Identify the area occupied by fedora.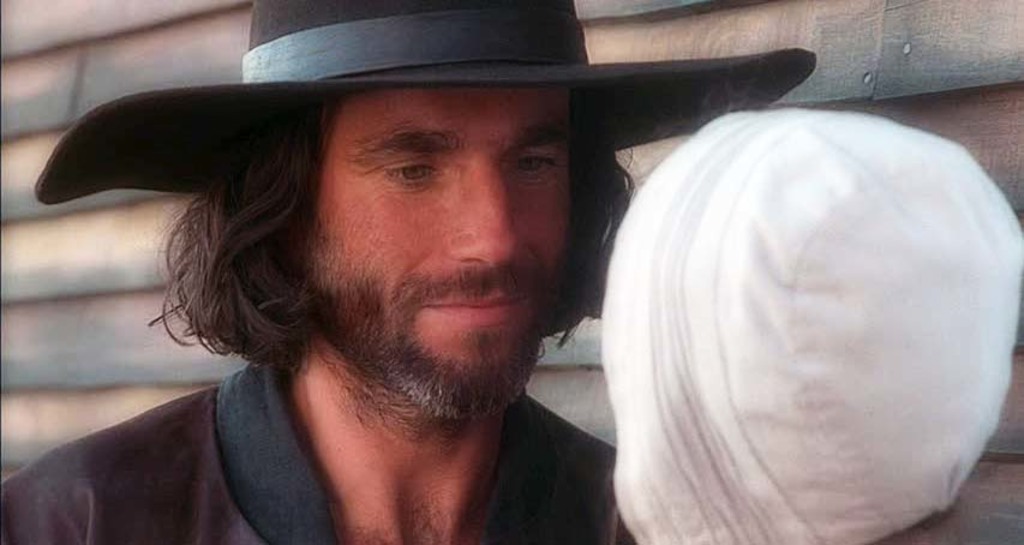
Area: 37,4,828,187.
